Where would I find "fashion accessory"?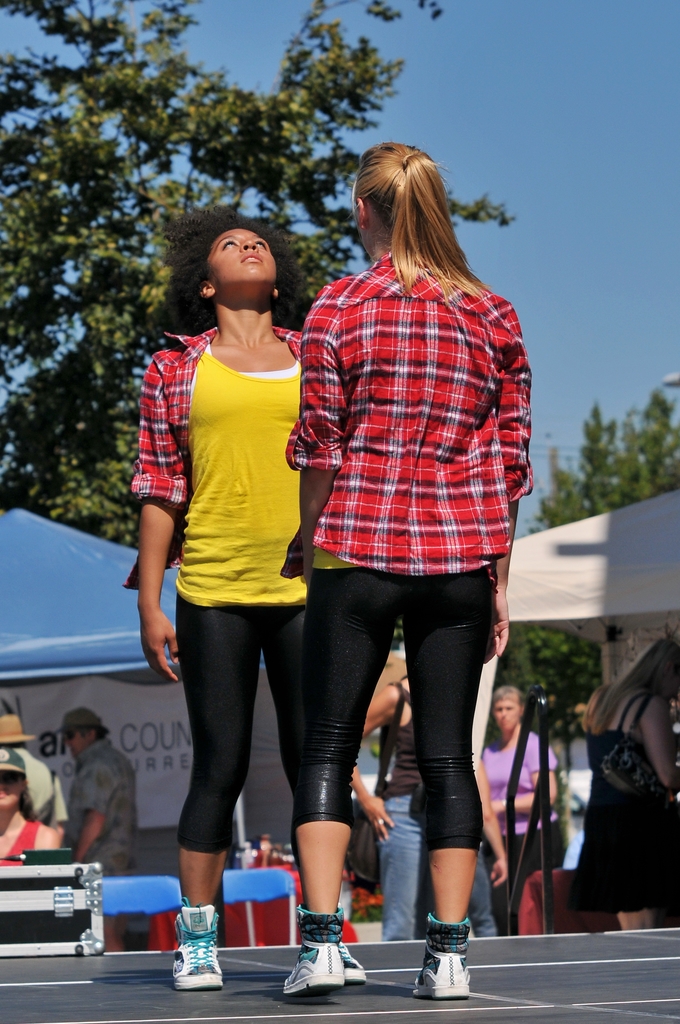
At 175, 897, 227, 997.
